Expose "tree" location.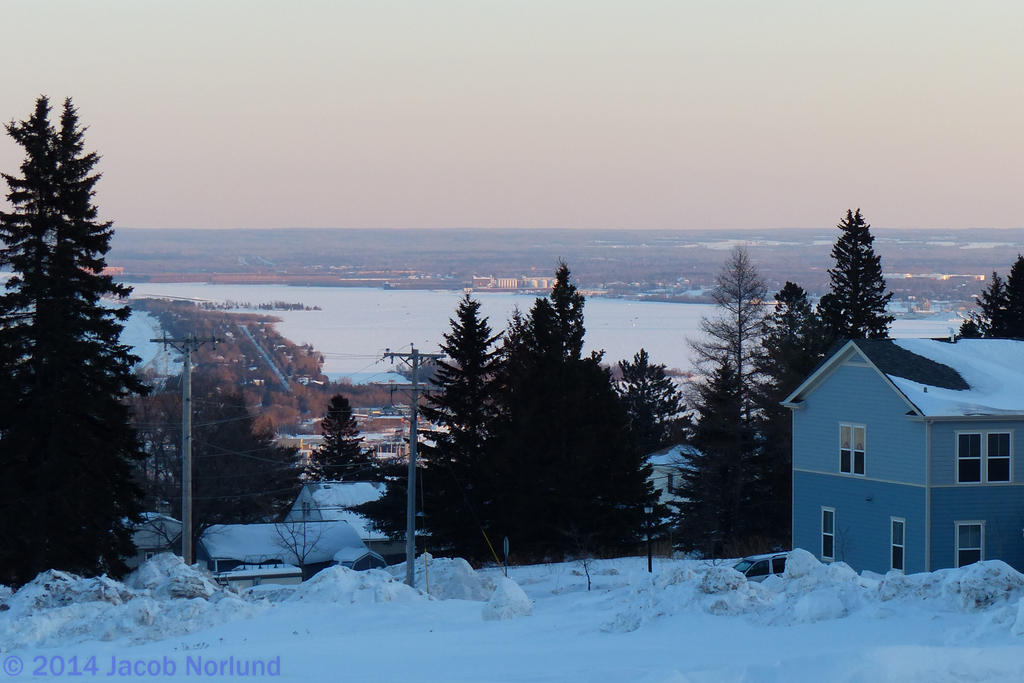
Exposed at 0, 95, 167, 586.
